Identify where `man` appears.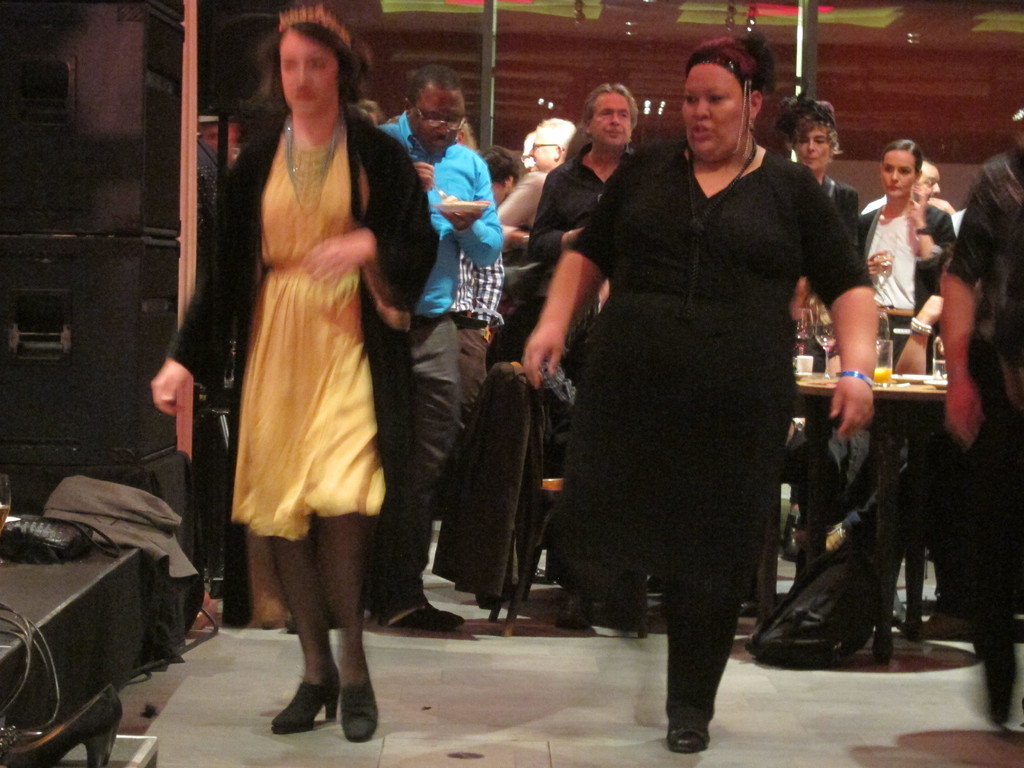
Appears at {"left": 524, "top": 77, "right": 664, "bottom": 353}.
